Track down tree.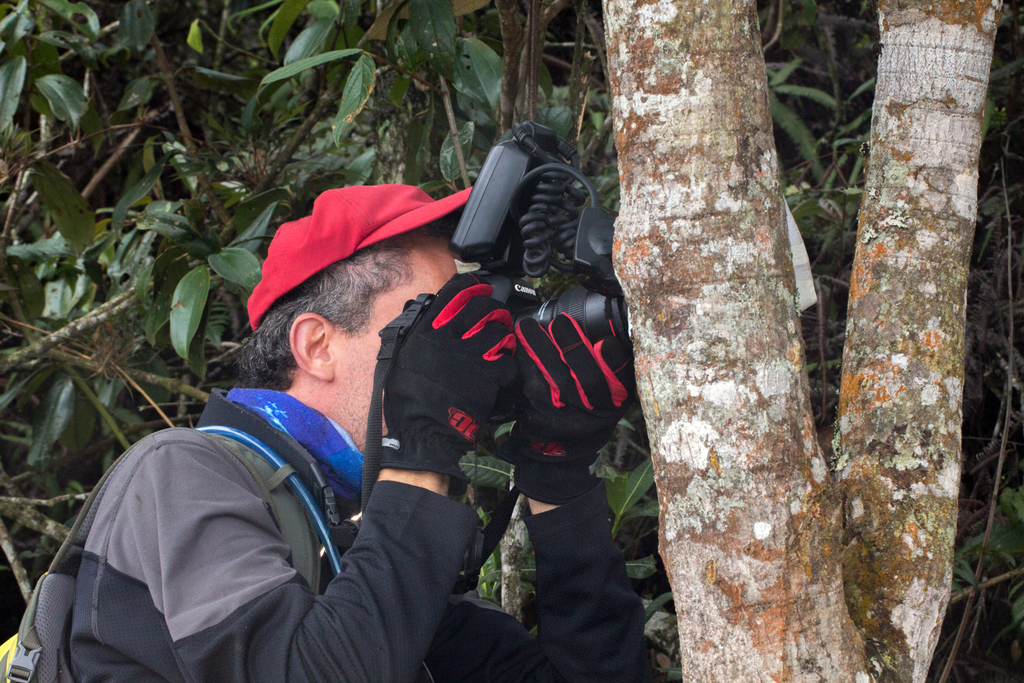
Tracked to box=[0, 0, 1023, 682].
